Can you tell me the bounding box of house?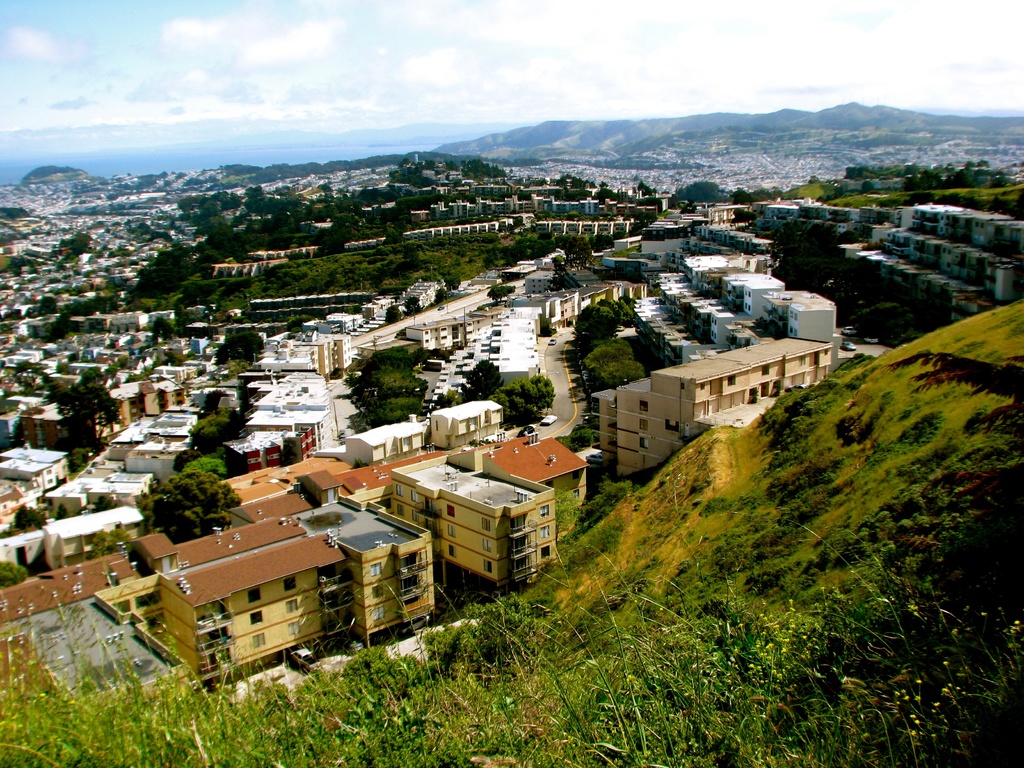
[952, 211, 995, 245].
